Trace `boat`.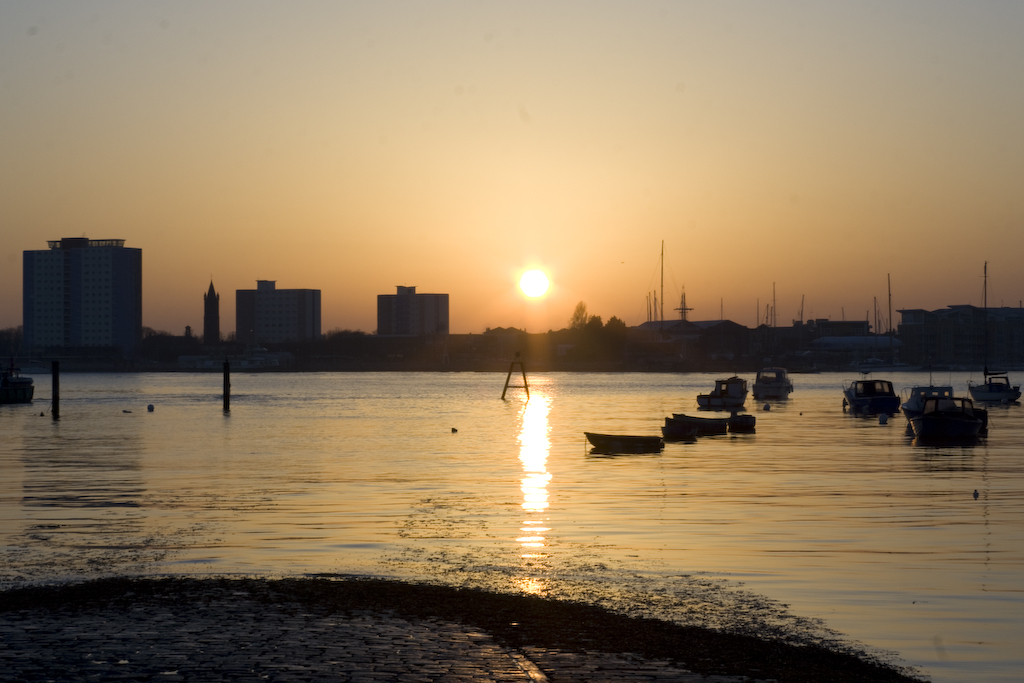
Traced to left=0, top=364, right=37, bottom=407.
